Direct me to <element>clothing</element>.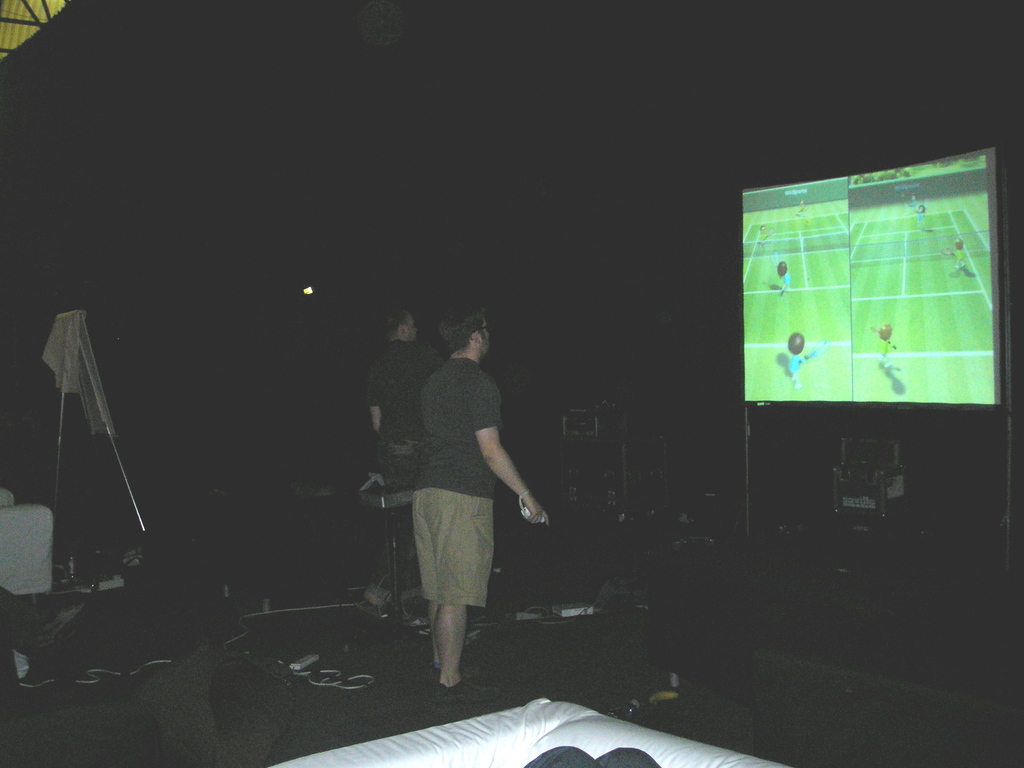
Direction: bbox=(383, 333, 536, 649).
